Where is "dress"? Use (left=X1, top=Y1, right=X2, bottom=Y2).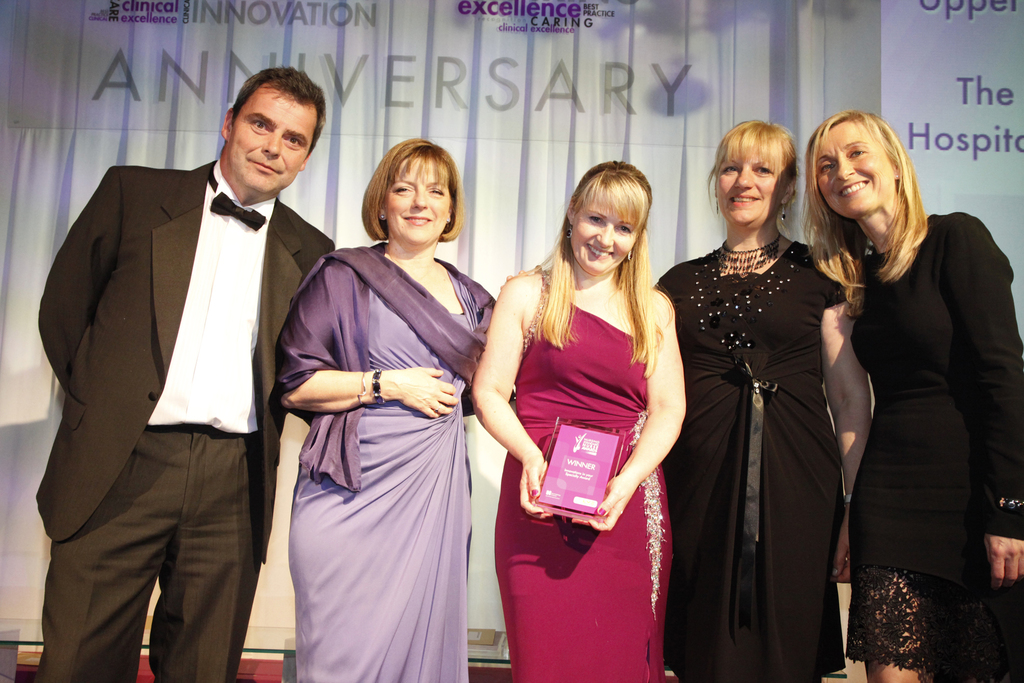
(left=271, top=239, right=492, bottom=682).
